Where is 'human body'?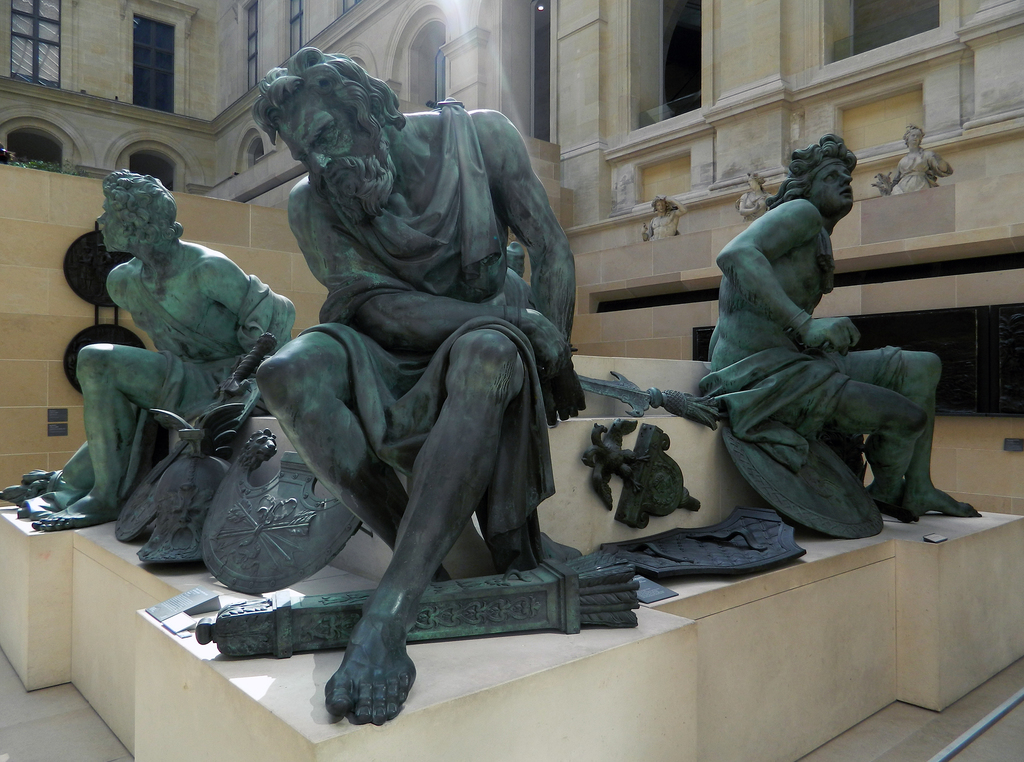
873 126 950 190.
